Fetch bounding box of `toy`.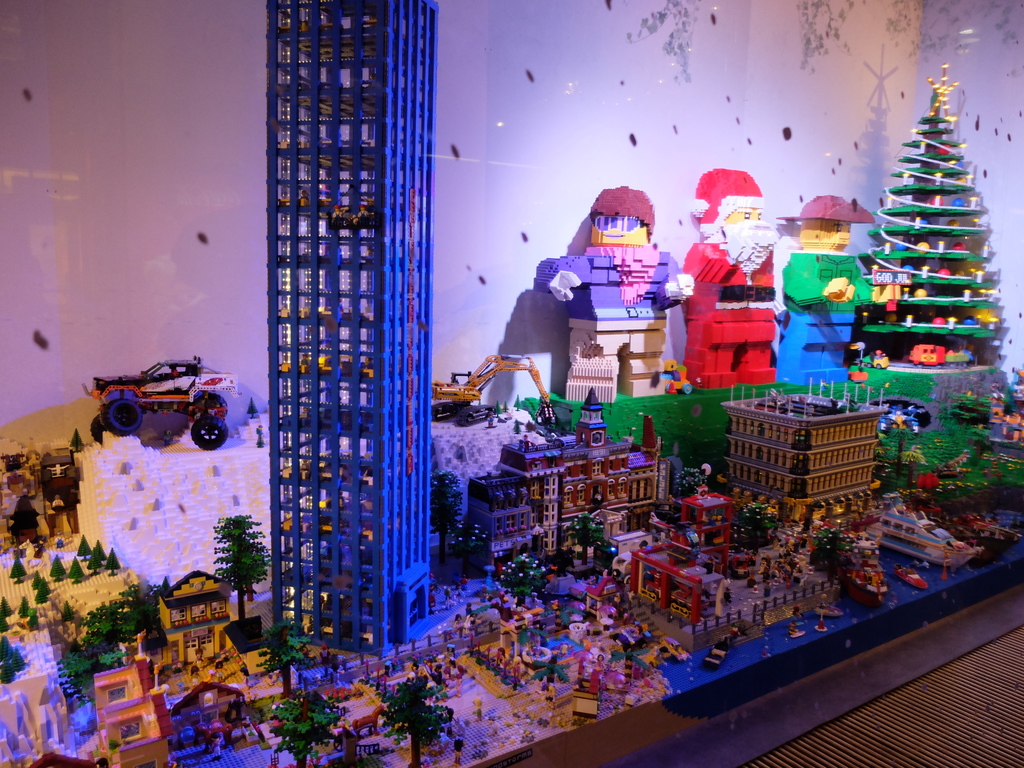
Bbox: select_region(563, 178, 693, 392).
